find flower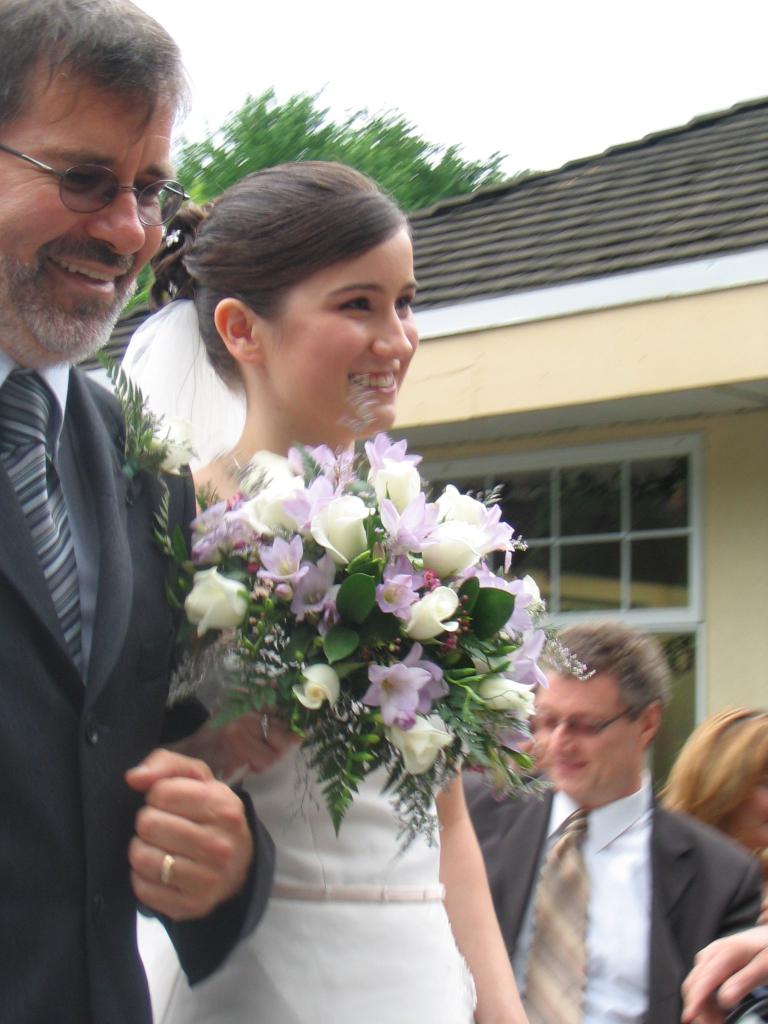
{"left": 366, "top": 662, "right": 454, "bottom": 776}
